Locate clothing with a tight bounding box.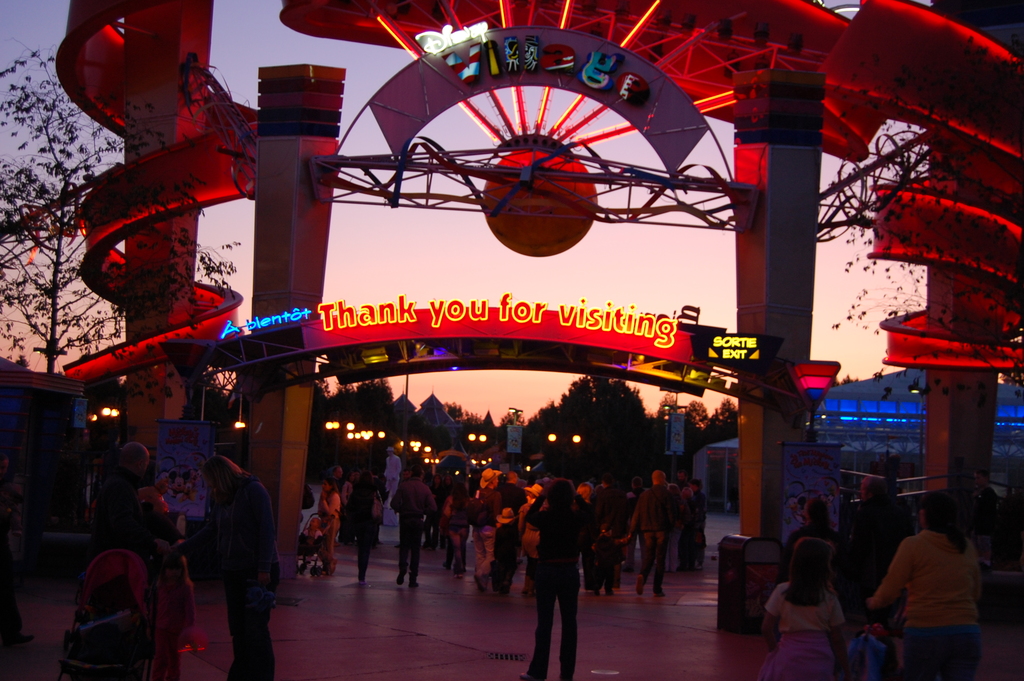
[x1=394, y1=479, x2=433, y2=584].
